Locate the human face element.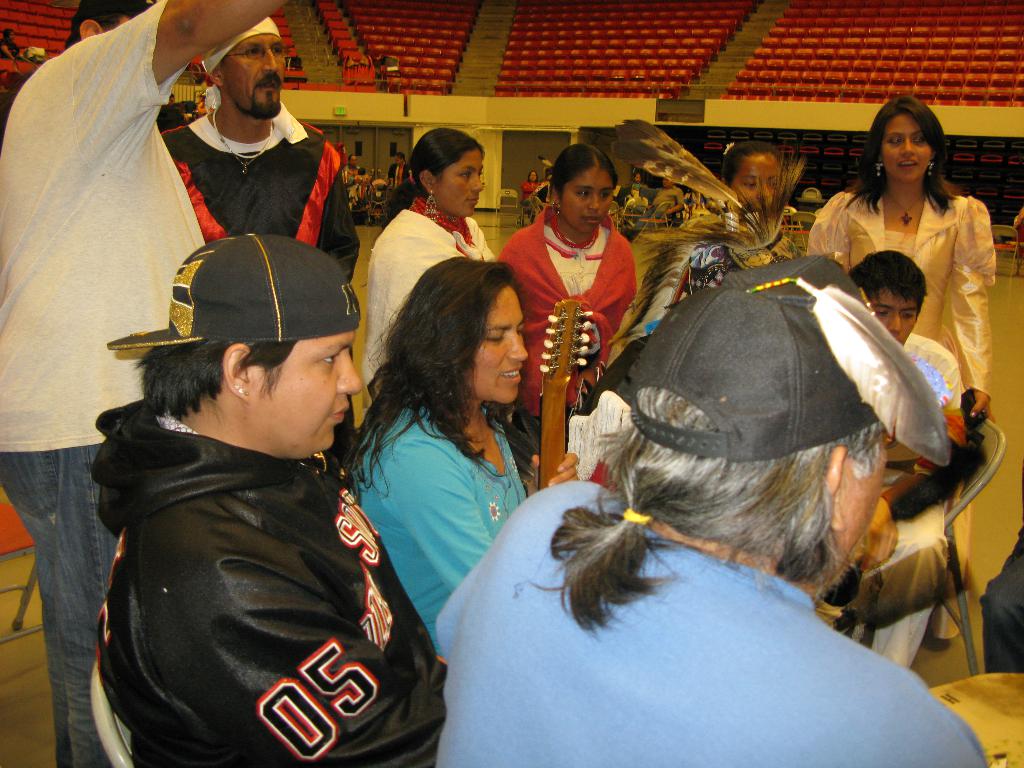
Element bbox: crop(884, 114, 931, 182).
